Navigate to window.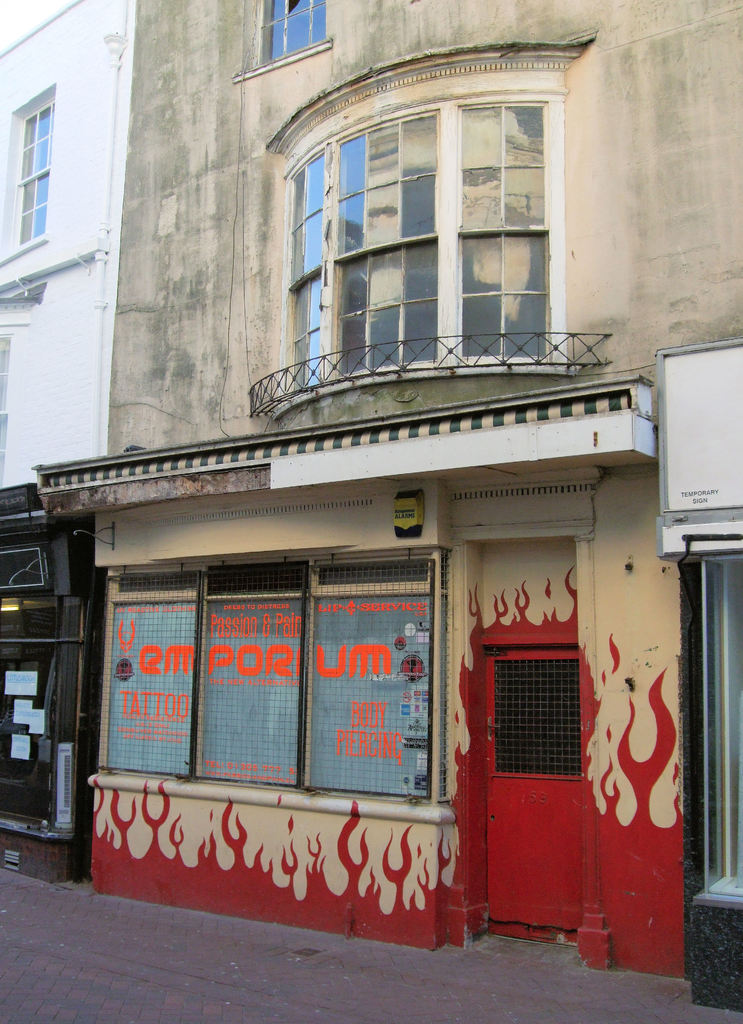
Navigation target: detection(235, 0, 326, 69).
